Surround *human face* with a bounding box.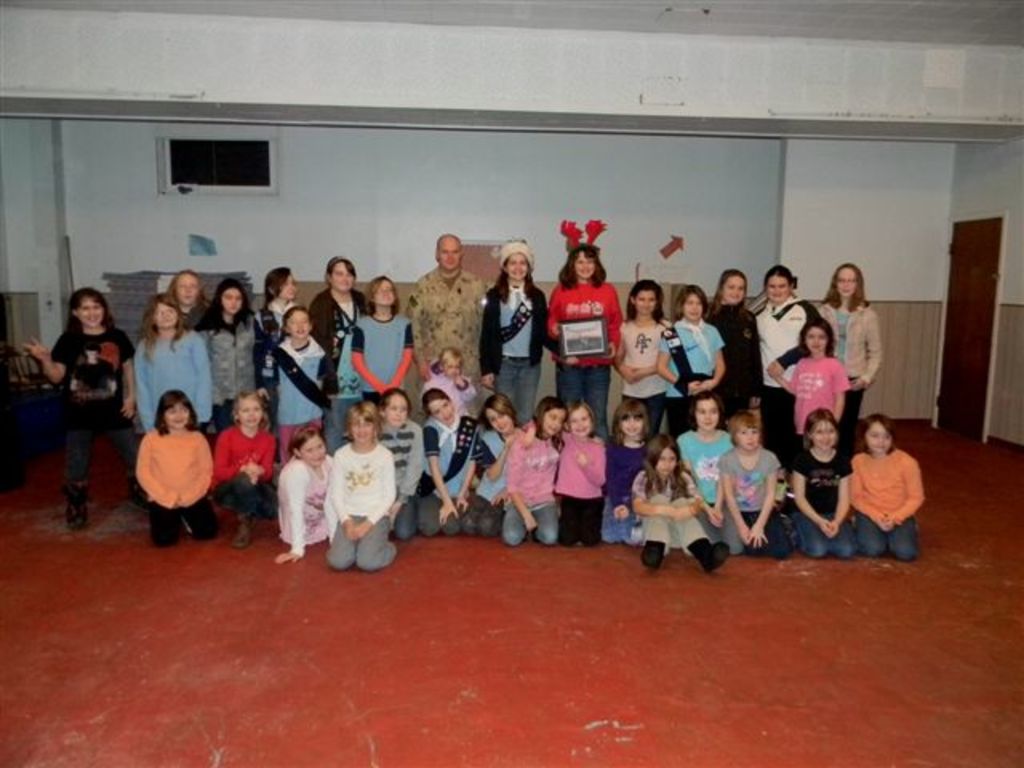
detection(370, 278, 392, 306).
